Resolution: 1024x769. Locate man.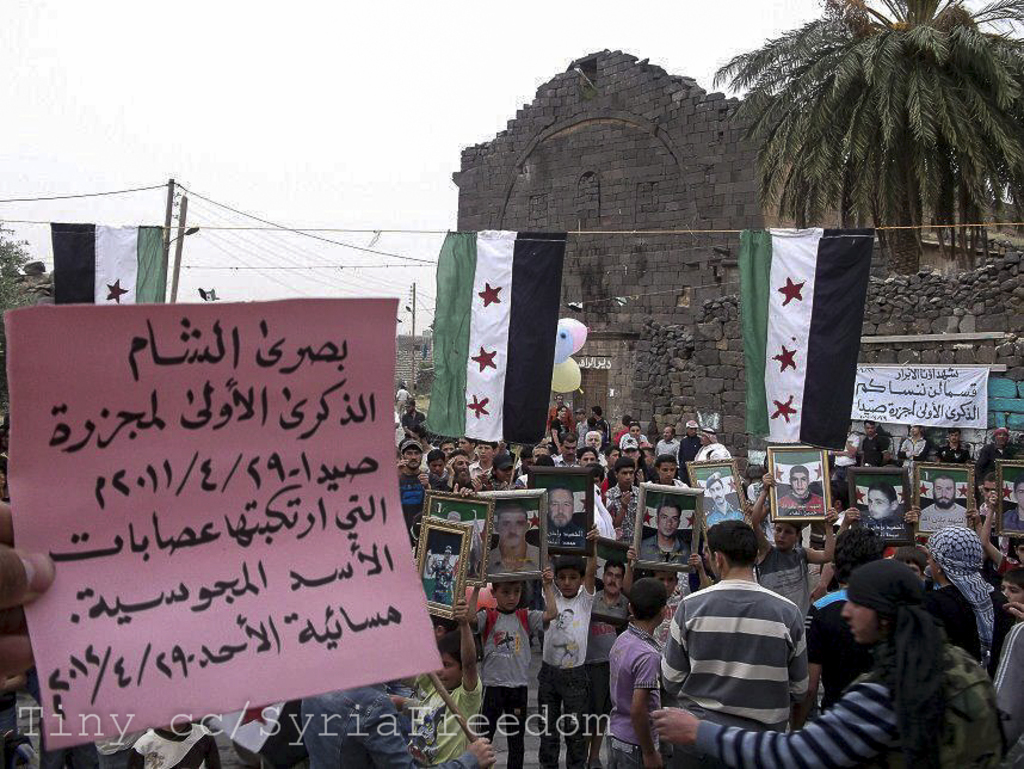
<box>297,682,495,768</box>.
